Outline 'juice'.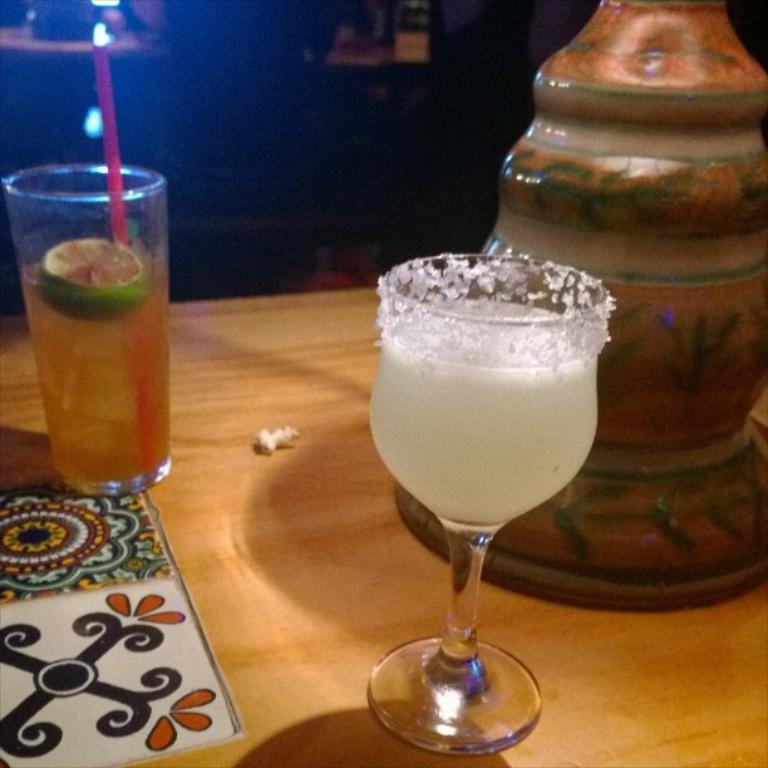
Outline: l=368, t=294, r=596, b=526.
